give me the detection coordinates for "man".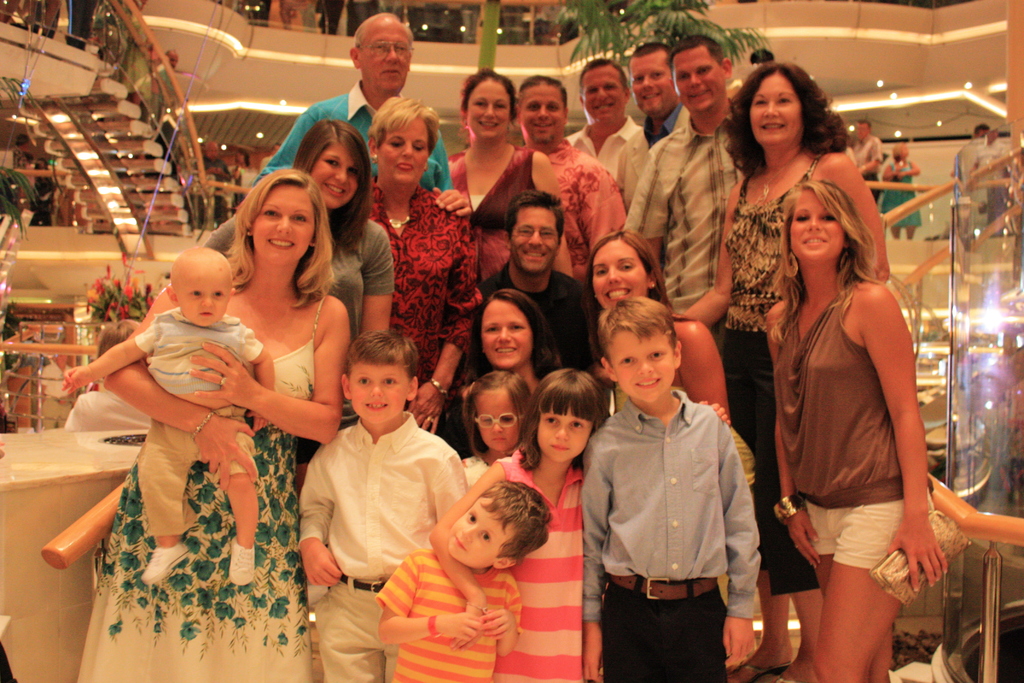
[left=638, top=51, right=748, bottom=332].
